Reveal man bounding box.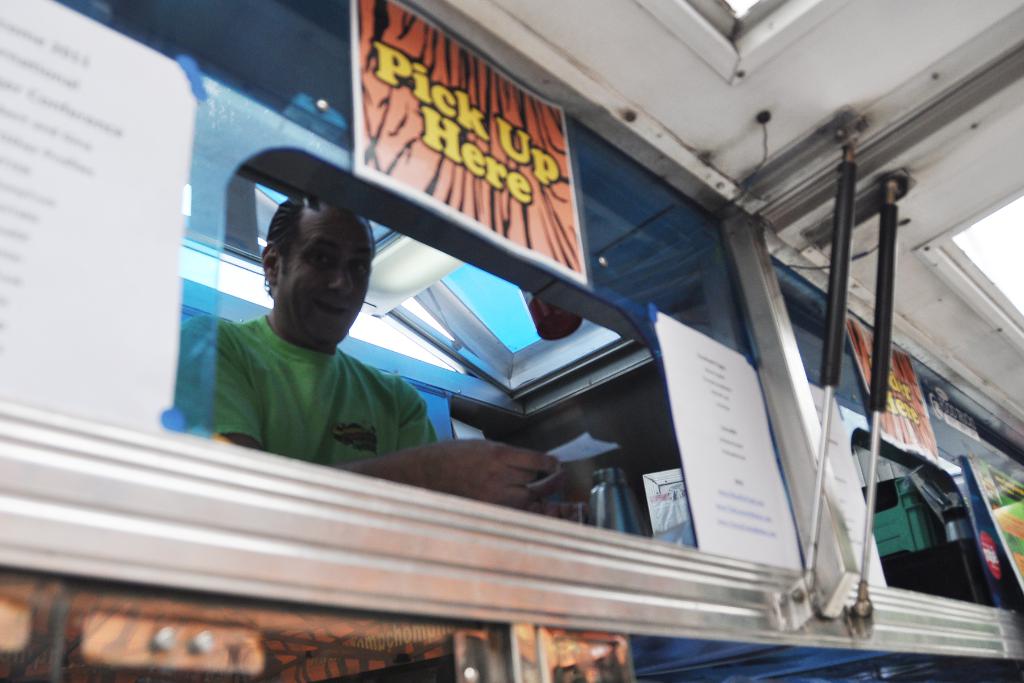
Revealed: detection(173, 195, 565, 511).
